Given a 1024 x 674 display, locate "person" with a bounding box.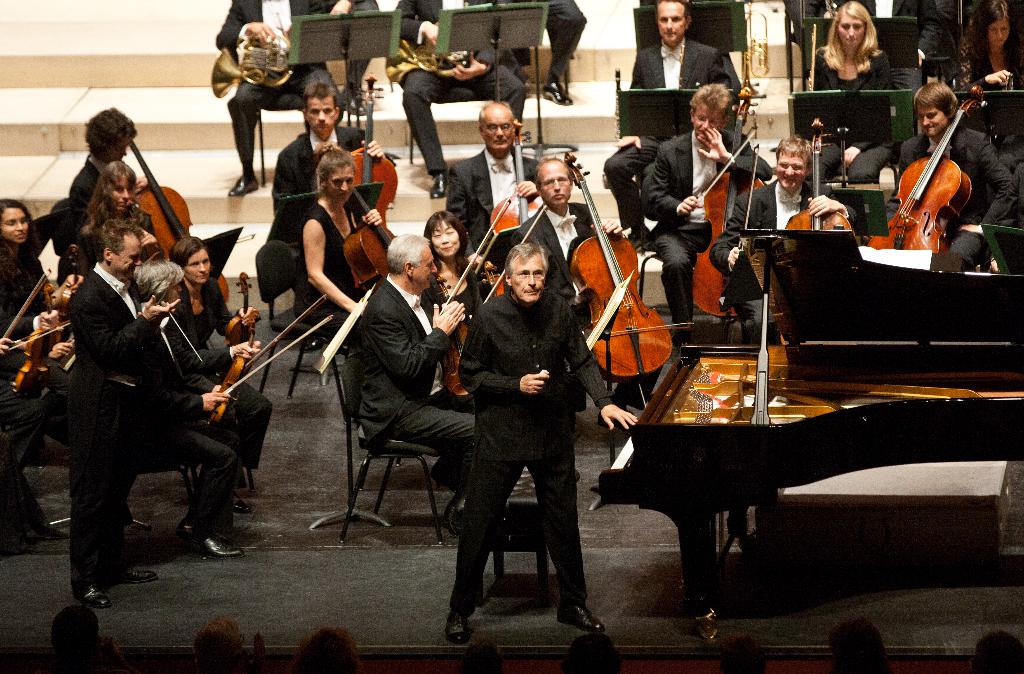
Located: (897,78,1018,273).
